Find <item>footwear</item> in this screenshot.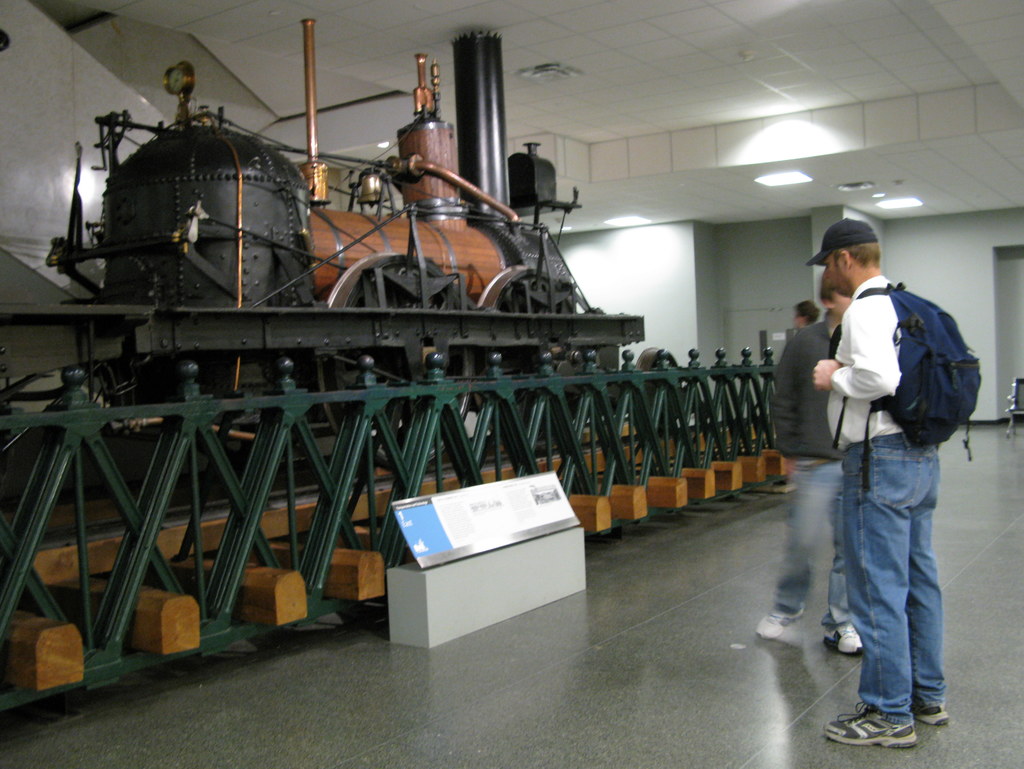
The bounding box for <item>footwear</item> is select_region(821, 624, 863, 657).
